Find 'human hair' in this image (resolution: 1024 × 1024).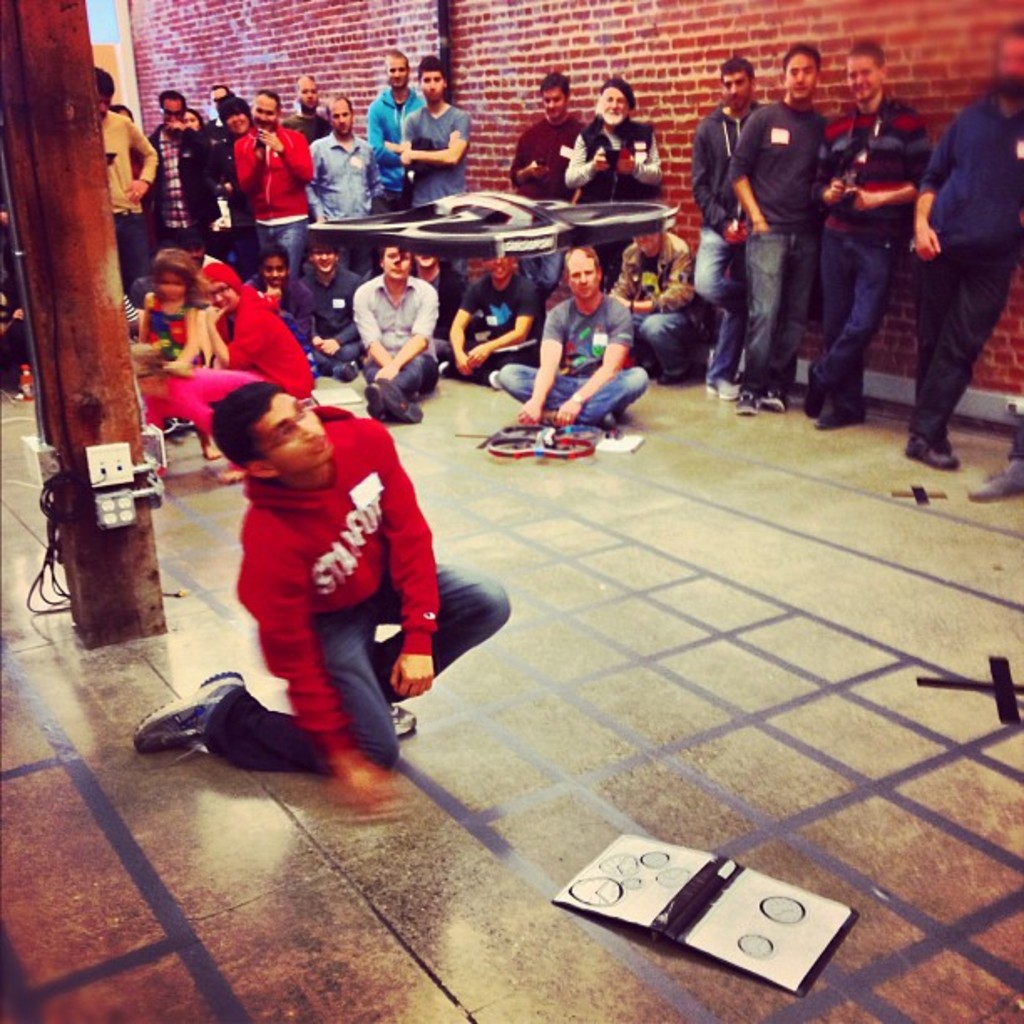
<bbox>219, 94, 256, 144</bbox>.
